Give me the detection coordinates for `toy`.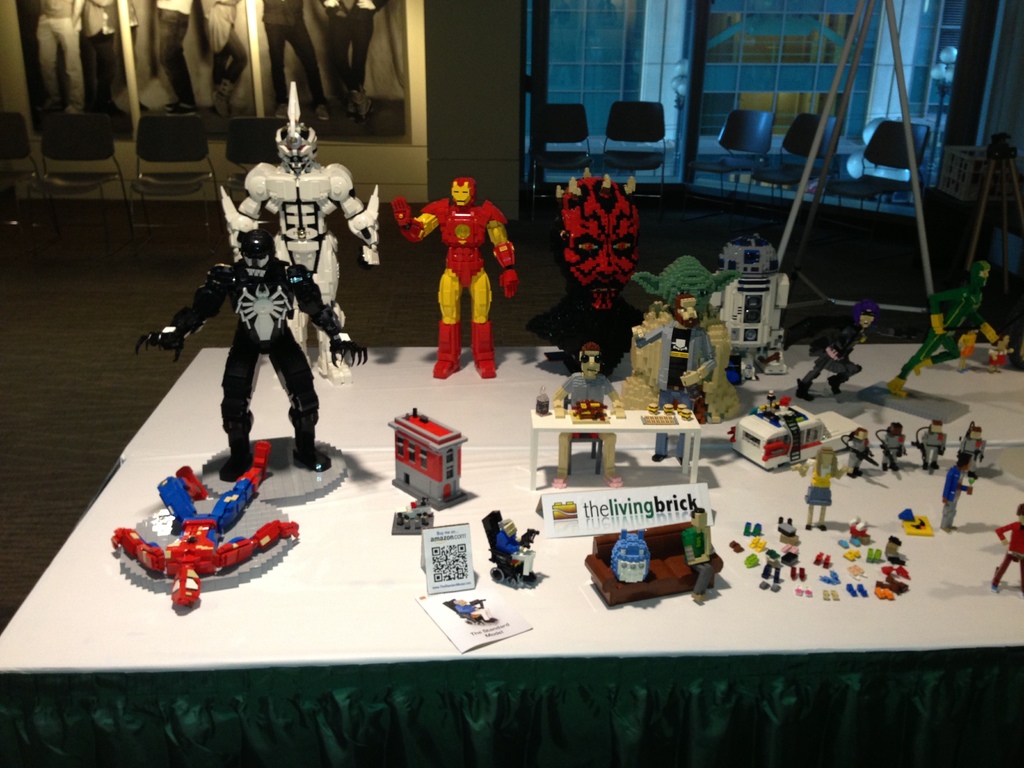
Rect(783, 545, 800, 555).
